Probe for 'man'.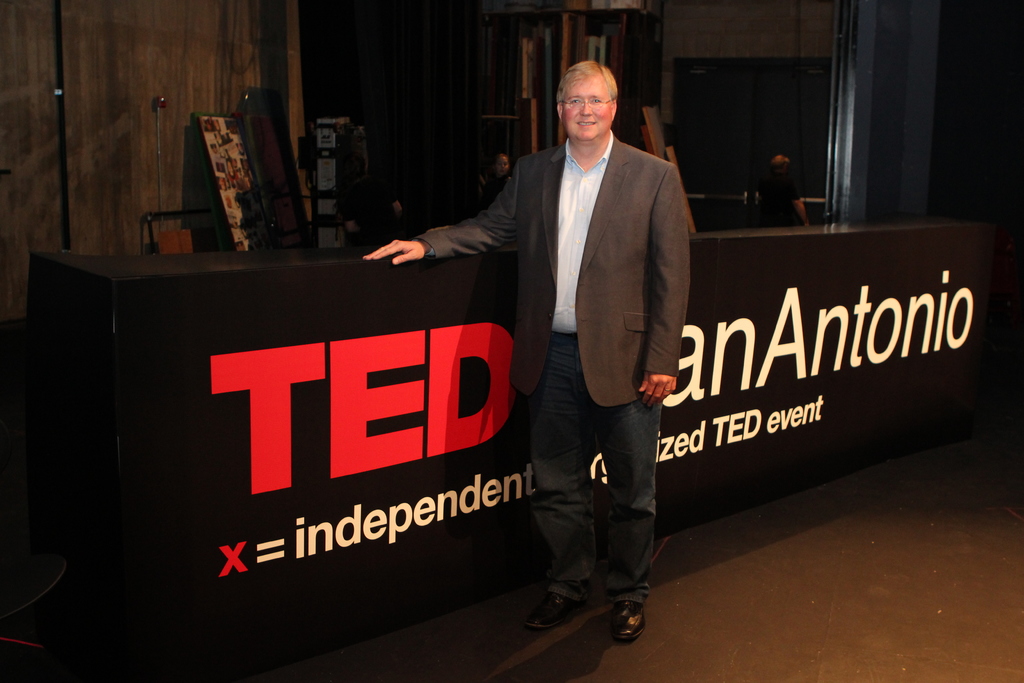
Probe result: box=[360, 52, 684, 652].
